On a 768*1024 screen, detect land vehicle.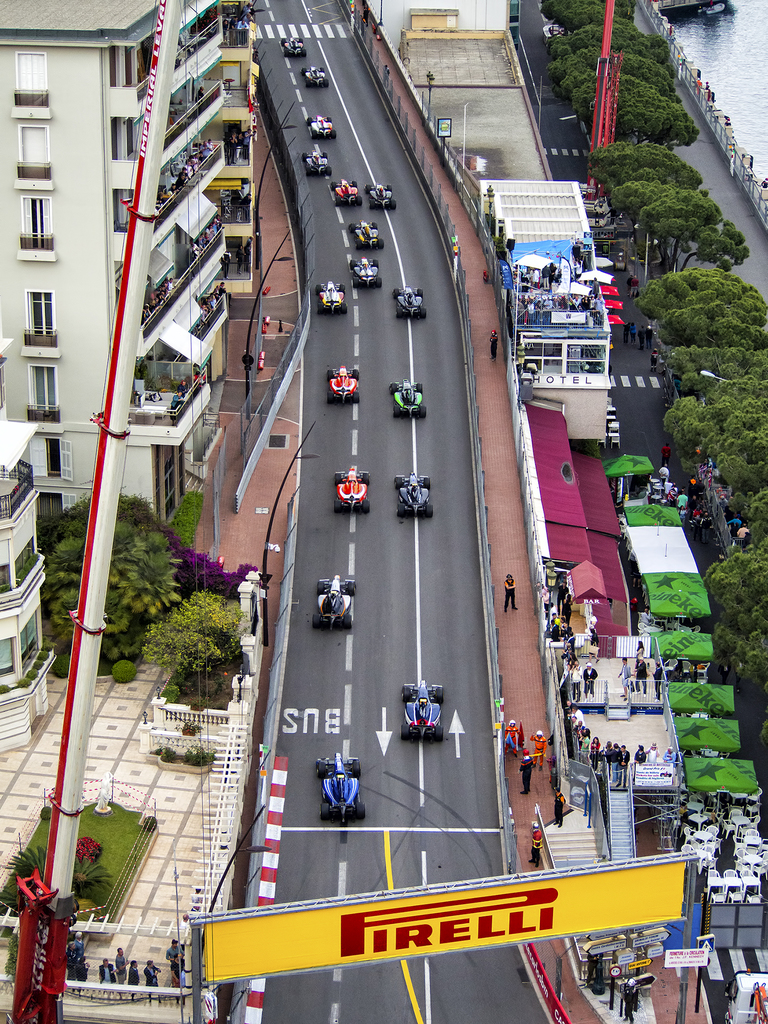
box(347, 220, 384, 252).
